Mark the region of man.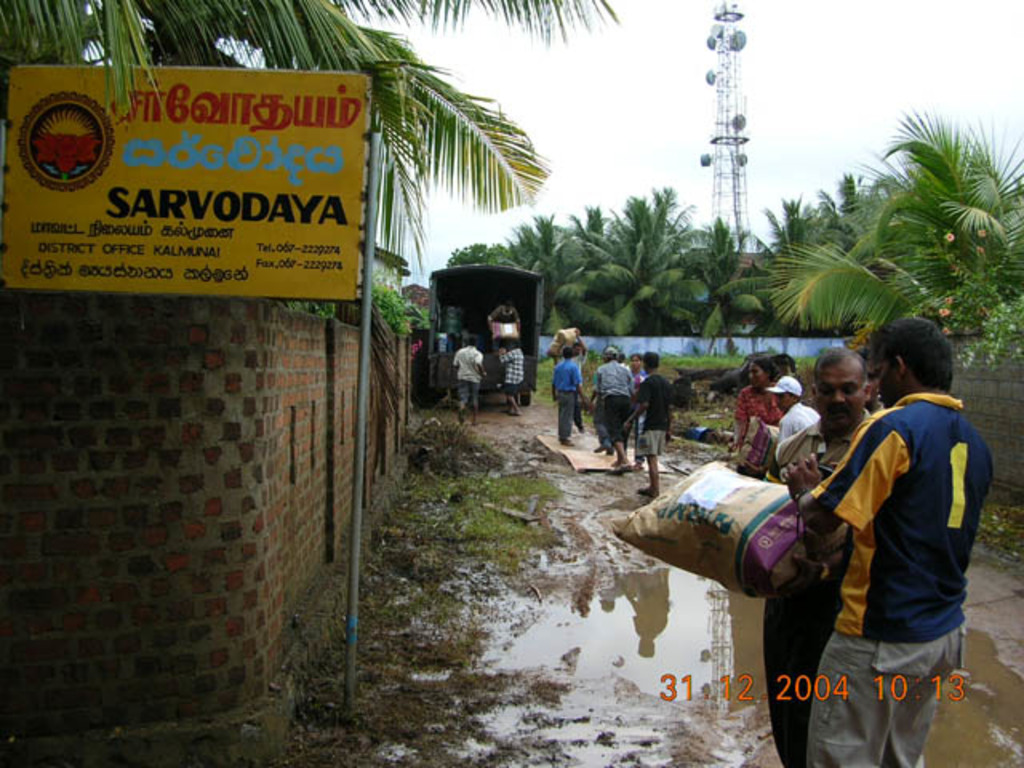
Region: (left=498, top=341, right=522, bottom=419).
